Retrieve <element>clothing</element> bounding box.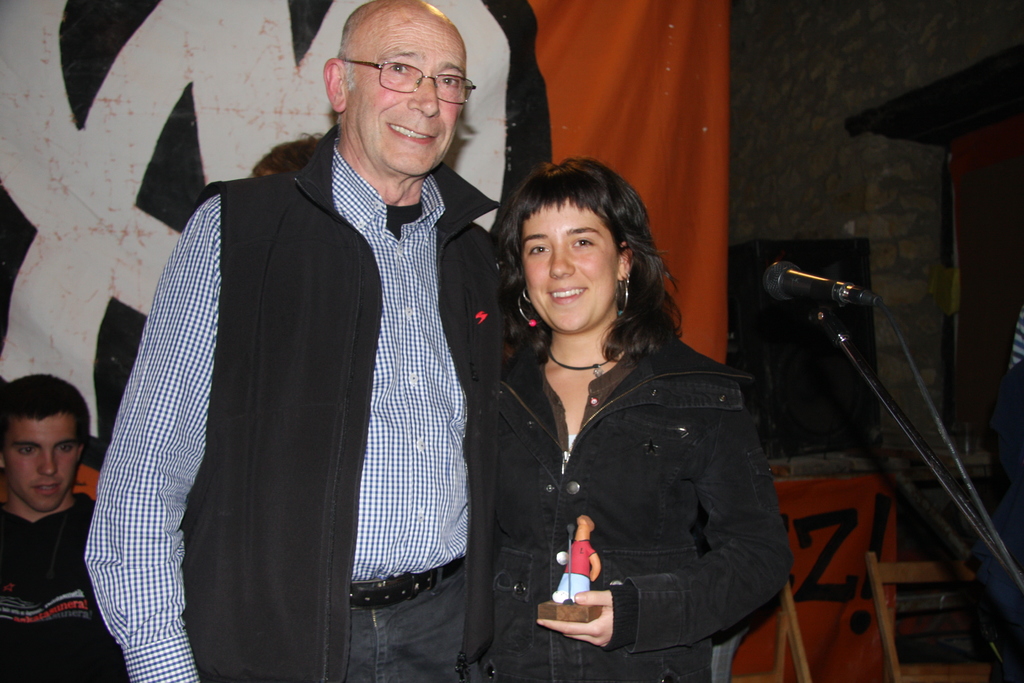
Bounding box: 462/262/801/662.
